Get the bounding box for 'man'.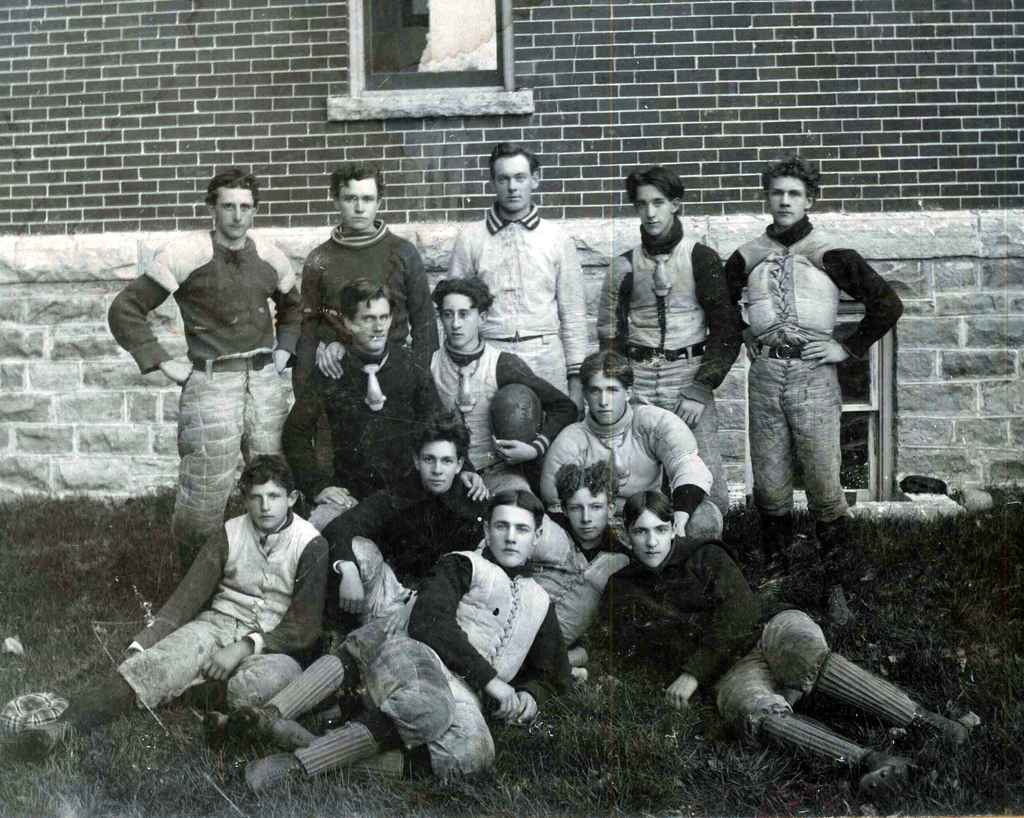
{"x1": 445, "y1": 138, "x2": 589, "y2": 421}.
